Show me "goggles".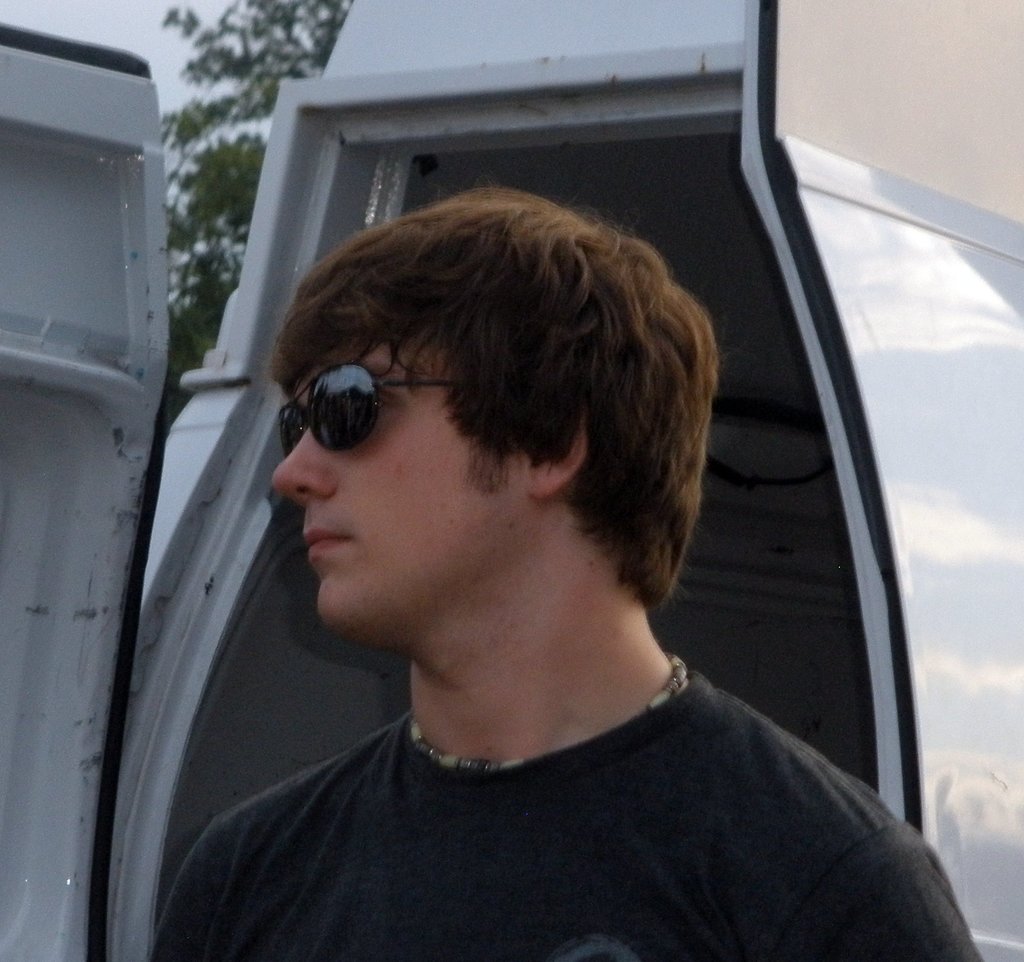
"goggles" is here: 270,355,503,477.
